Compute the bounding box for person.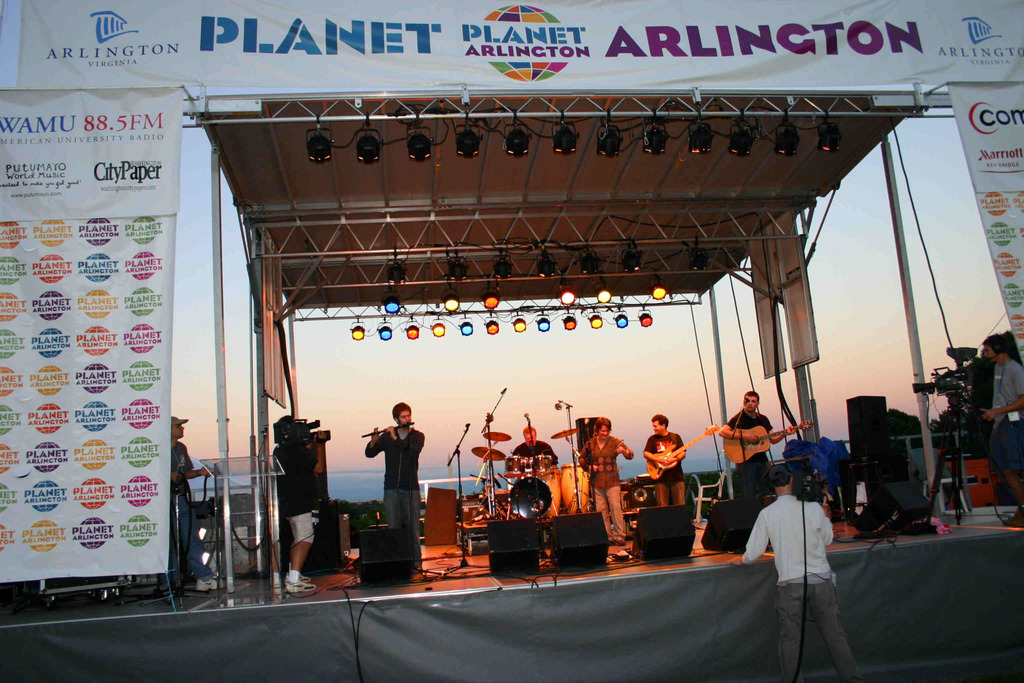
x1=979 y1=333 x2=1023 y2=532.
